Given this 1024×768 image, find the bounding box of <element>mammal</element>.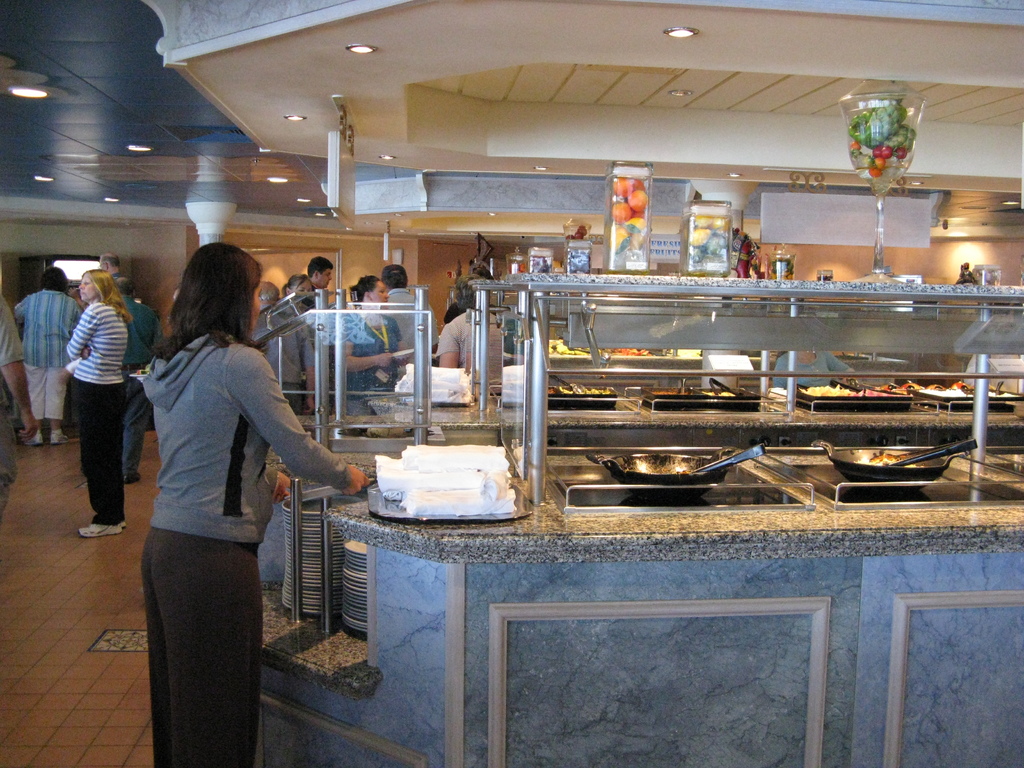
detection(0, 294, 36, 505).
